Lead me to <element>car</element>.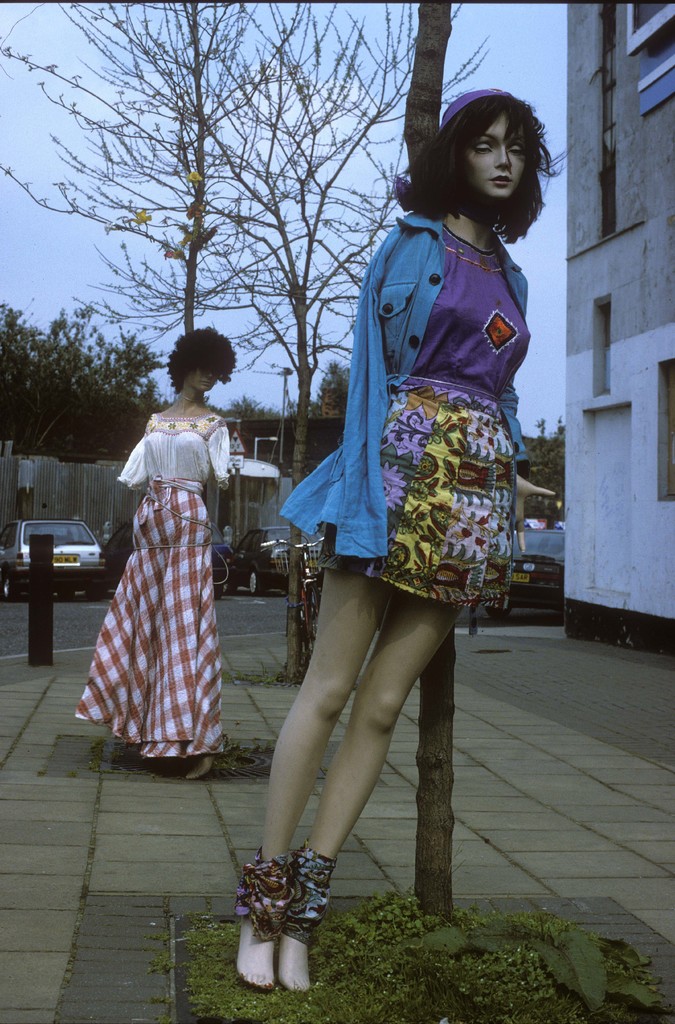
Lead to (left=225, top=525, right=325, bottom=593).
